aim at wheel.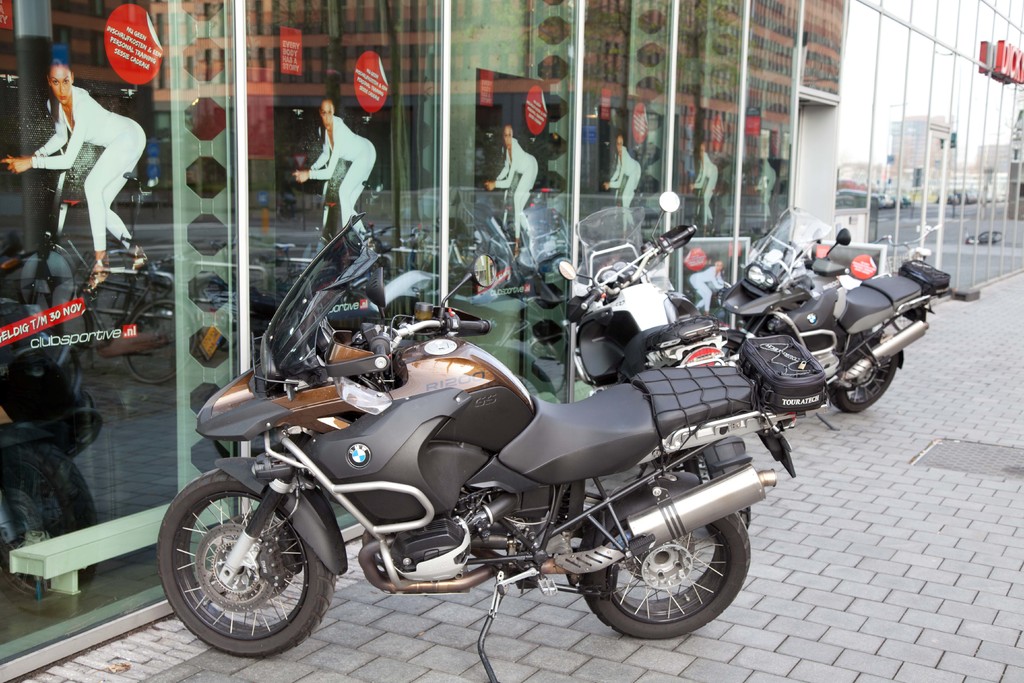
Aimed at bbox=(833, 354, 900, 415).
